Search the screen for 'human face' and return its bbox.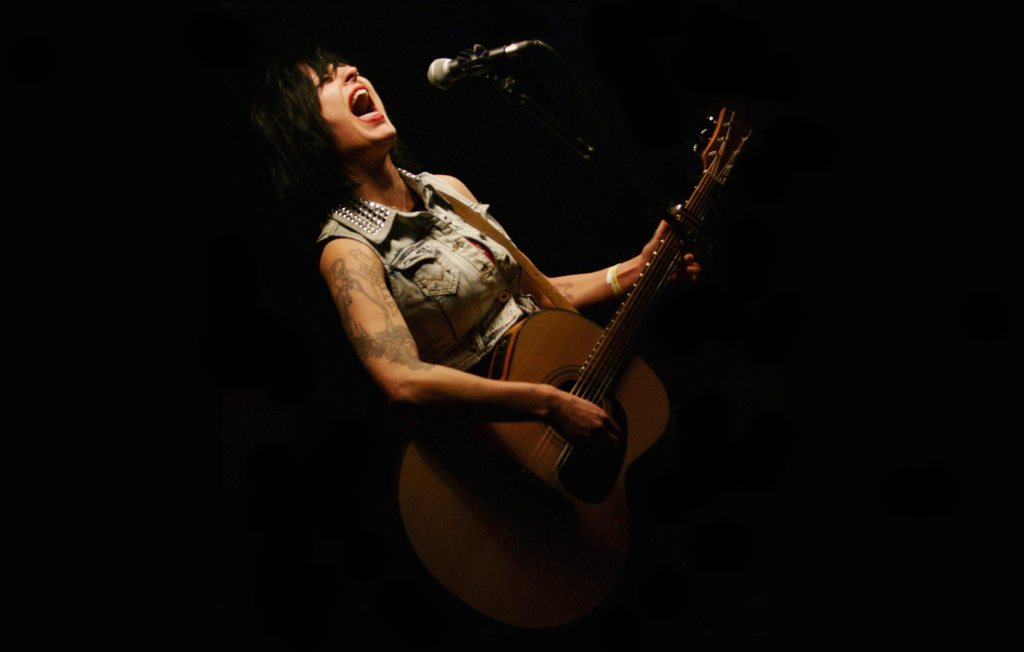
Found: Rect(296, 52, 399, 161).
